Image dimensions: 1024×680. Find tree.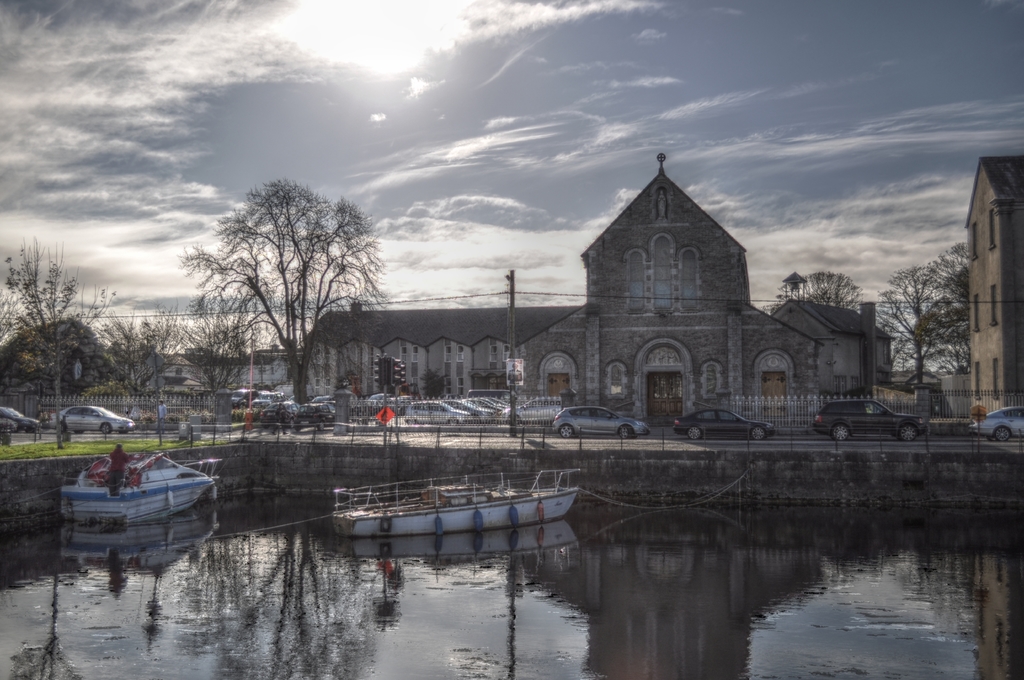
select_region(0, 236, 116, 449).
